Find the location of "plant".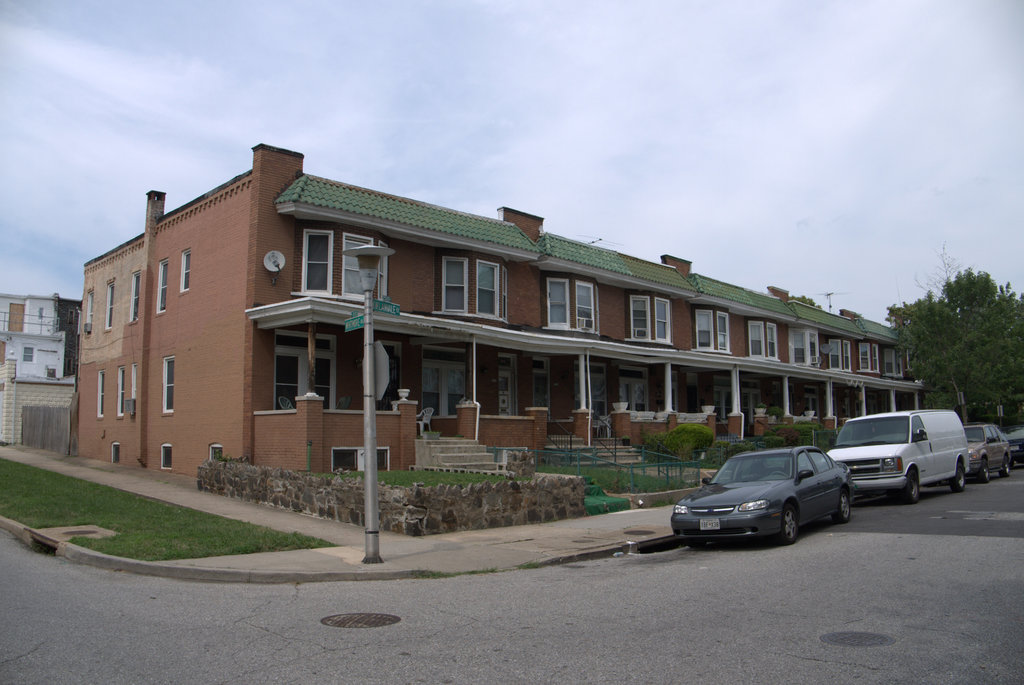
Location: {"left": 788, "top": 421, "right": 856, "bottom": 453}.
